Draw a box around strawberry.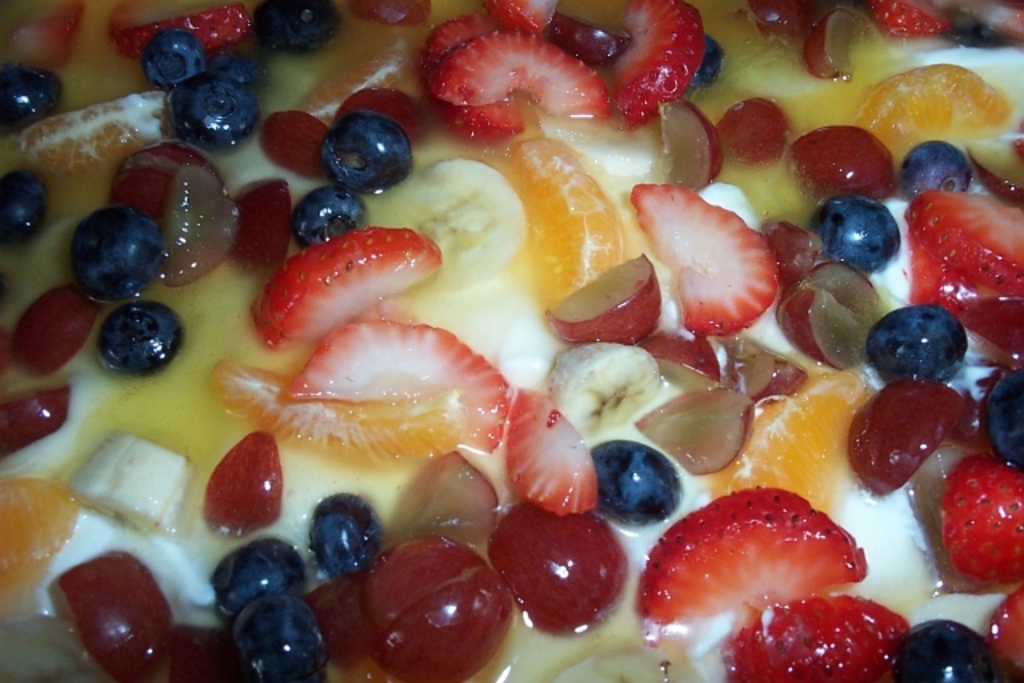
104/0/245/62.
